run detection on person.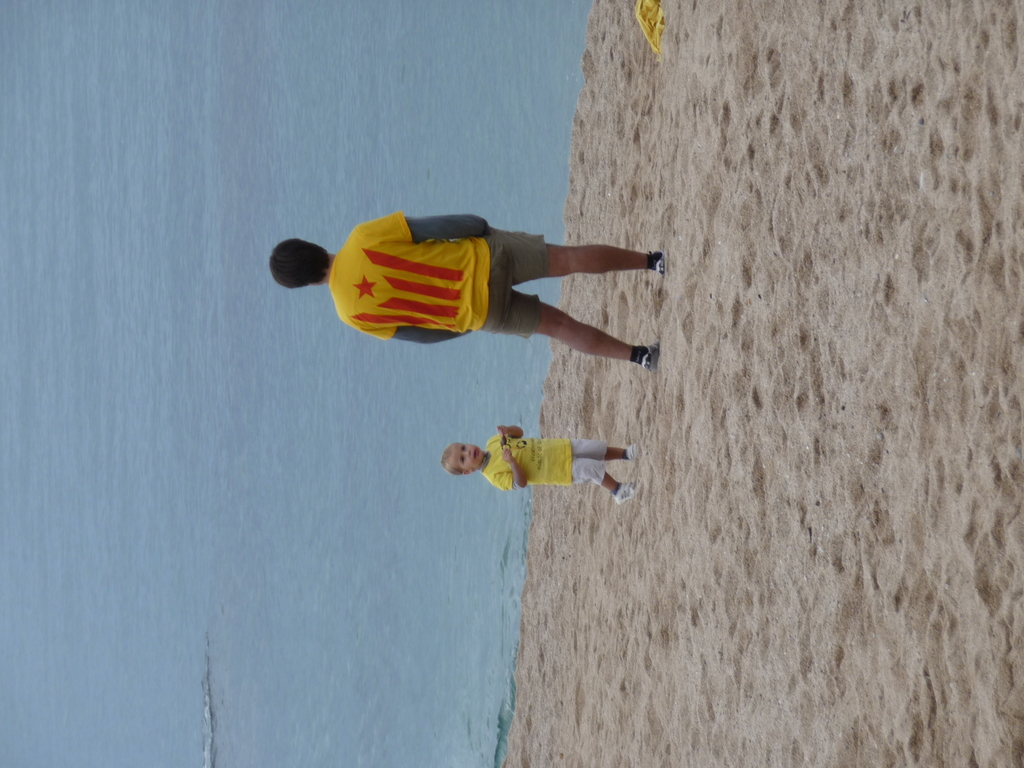
Result: 440,417,643,515.
